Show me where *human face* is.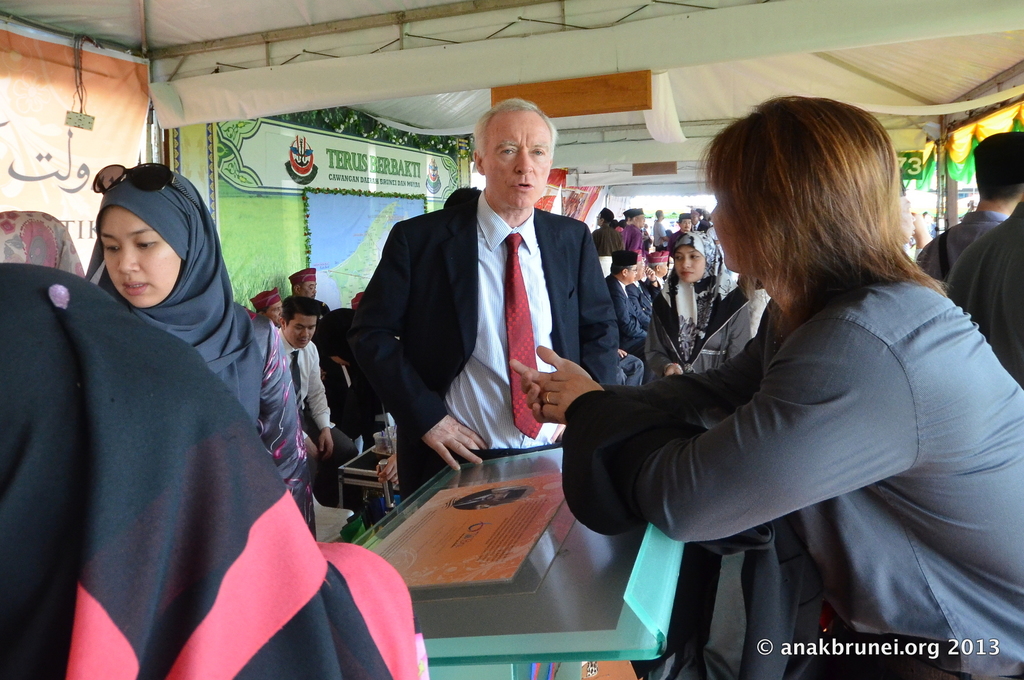
*human face* is at (left=303, top=280, right=316, bottom=298).
